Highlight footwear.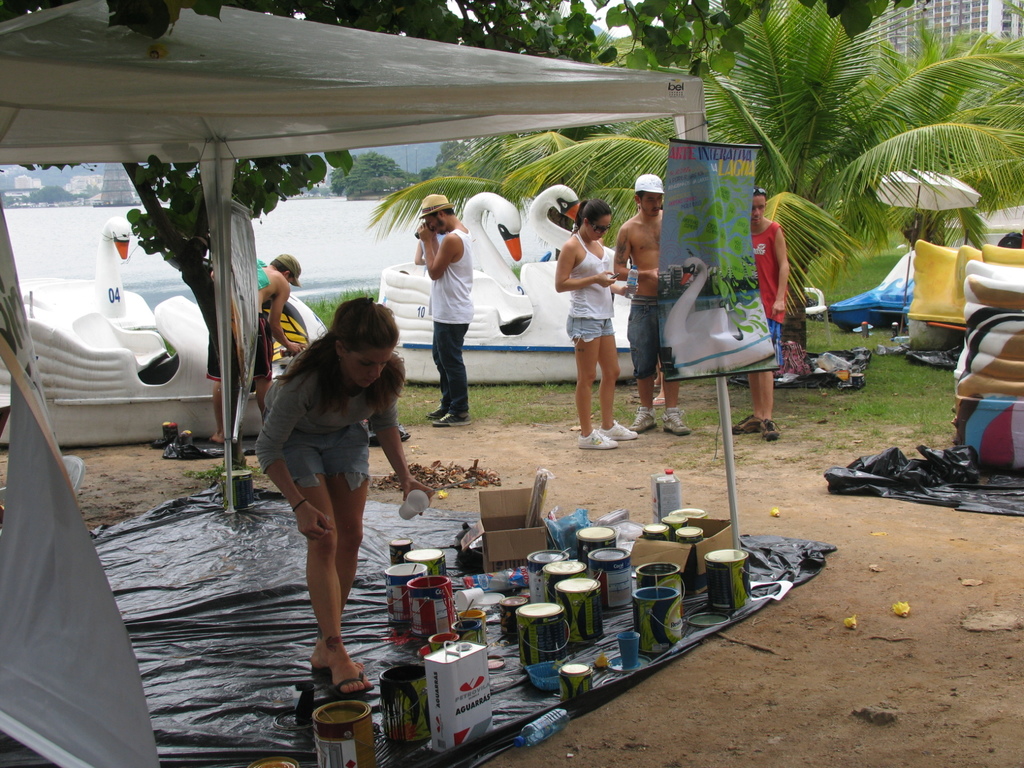
Highlighted region: 620, 408, 650, 431.
